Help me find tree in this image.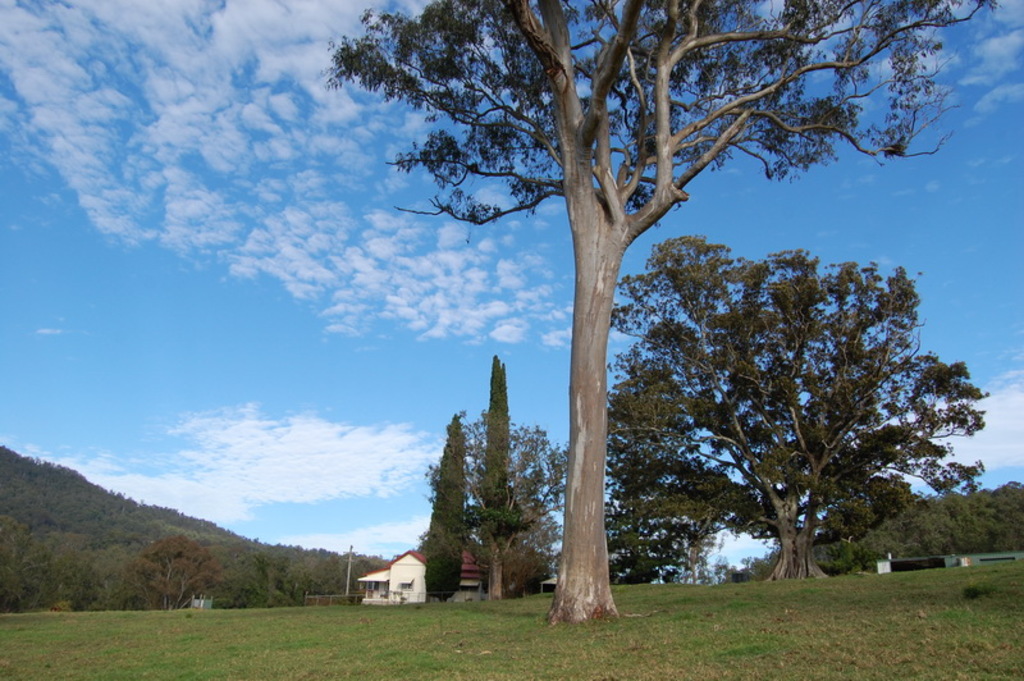
Found it: <box>599,484,724,584</box>.
